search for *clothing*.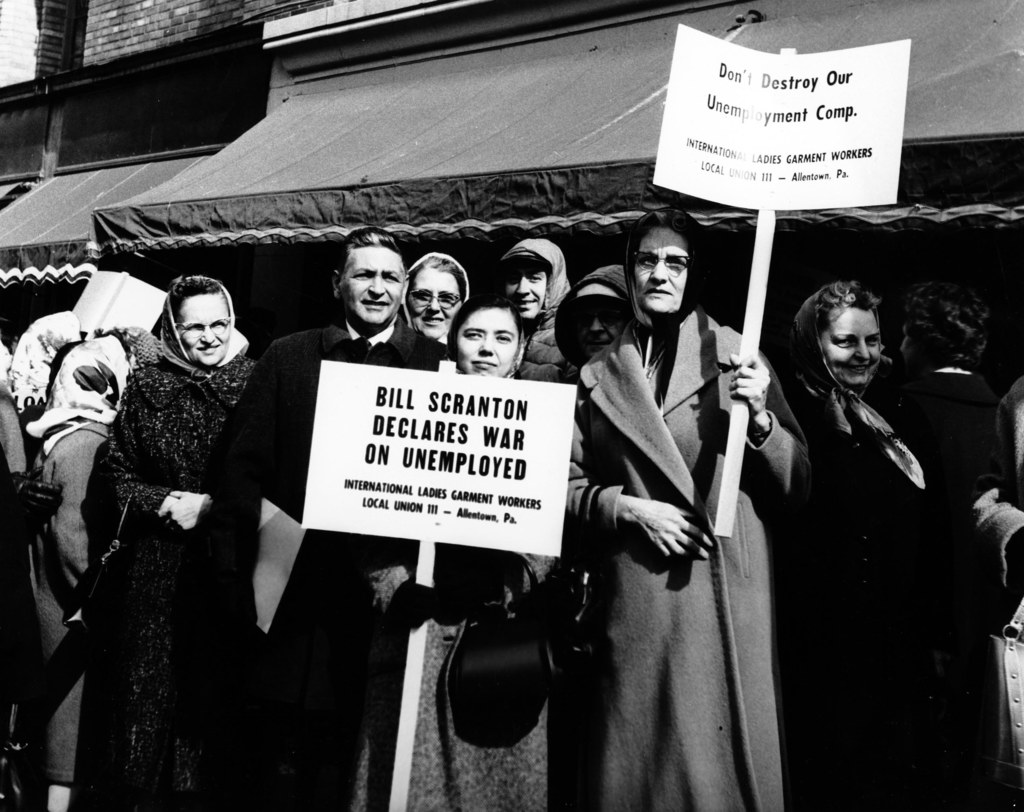
Found at region(564, 319, 810, 811).
